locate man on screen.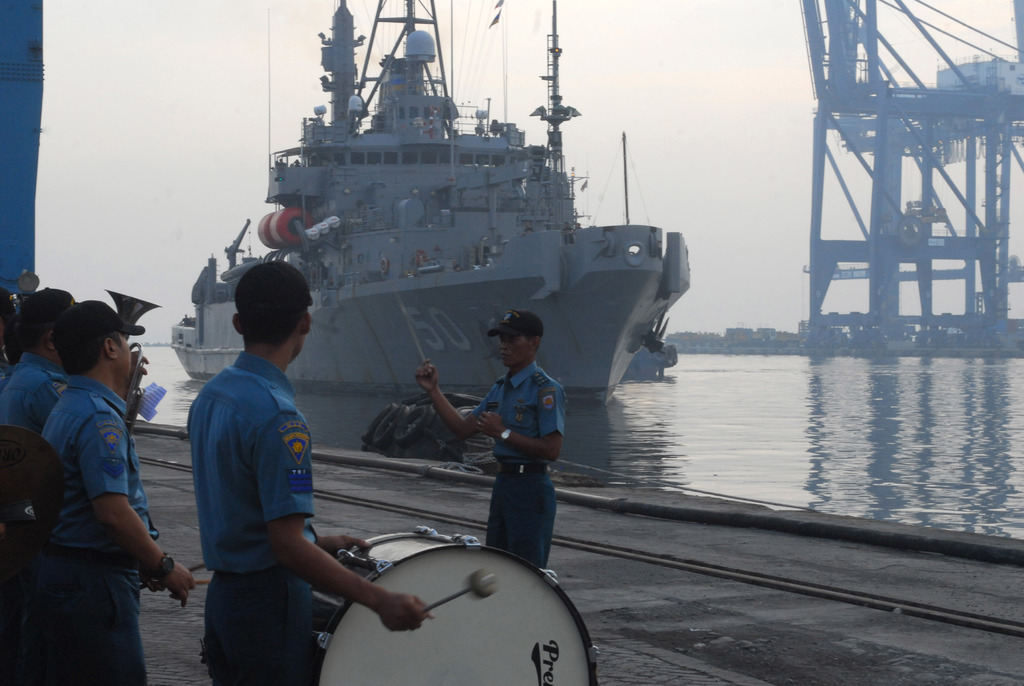
On screen at 0:286:105:685.
